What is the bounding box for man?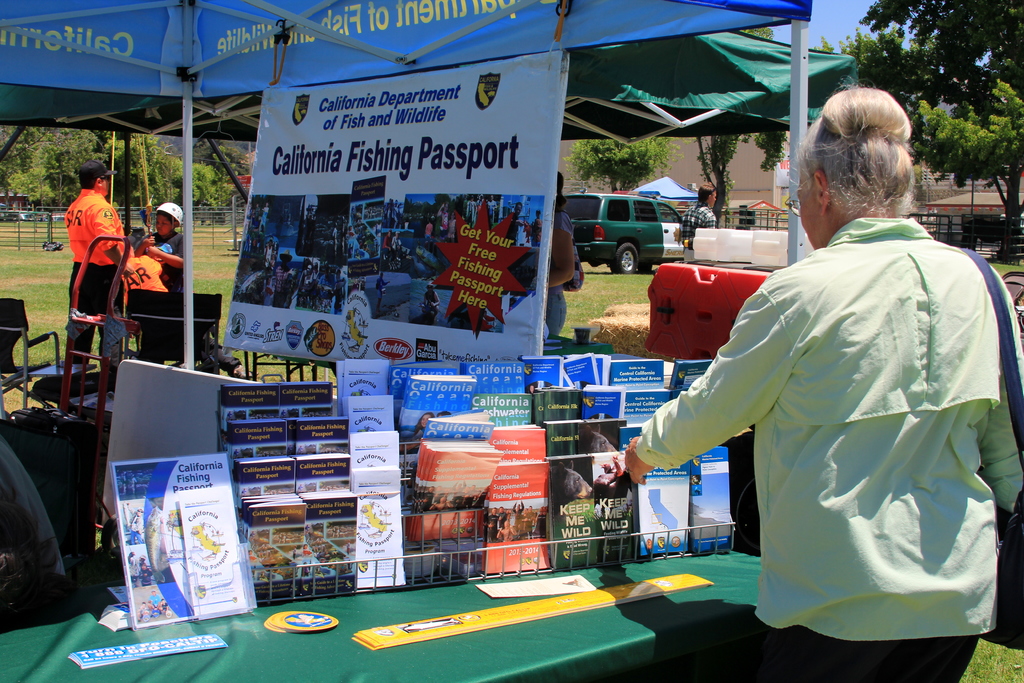
(49,163,140,391).
